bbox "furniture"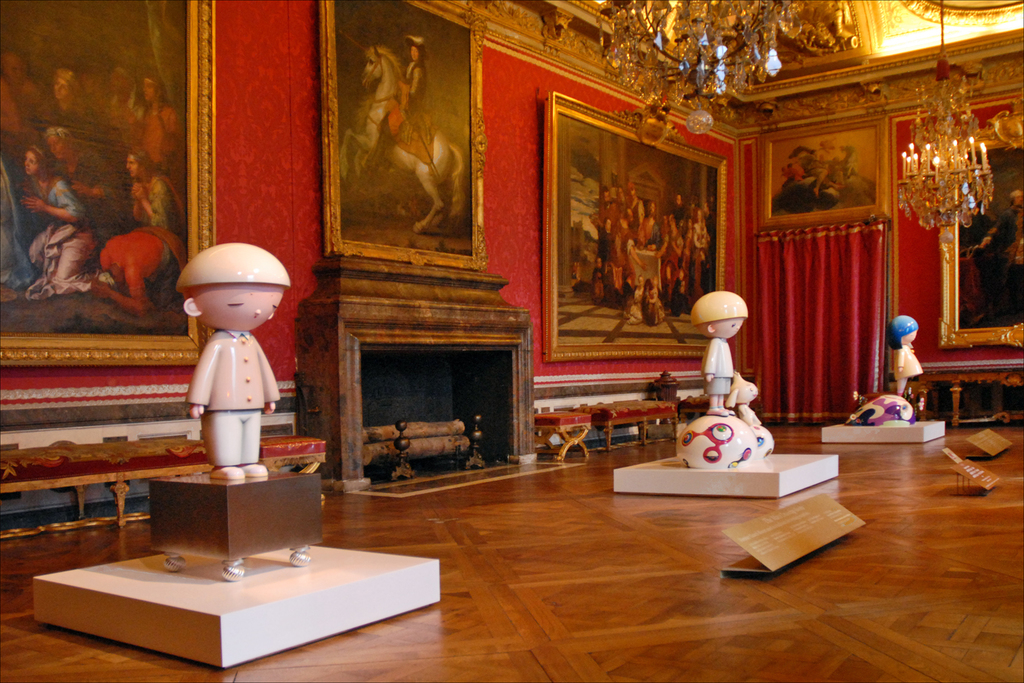
box(585, 397, 680, 452)
